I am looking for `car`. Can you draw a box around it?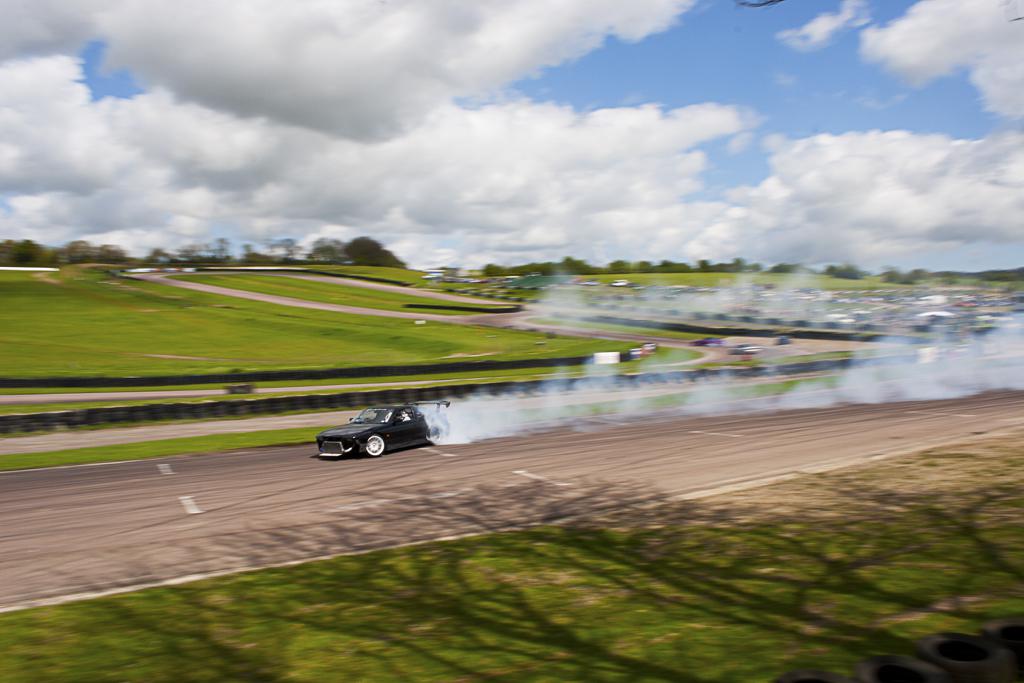
Sure, the bounding box is box=[733, 341, 762, 353].
